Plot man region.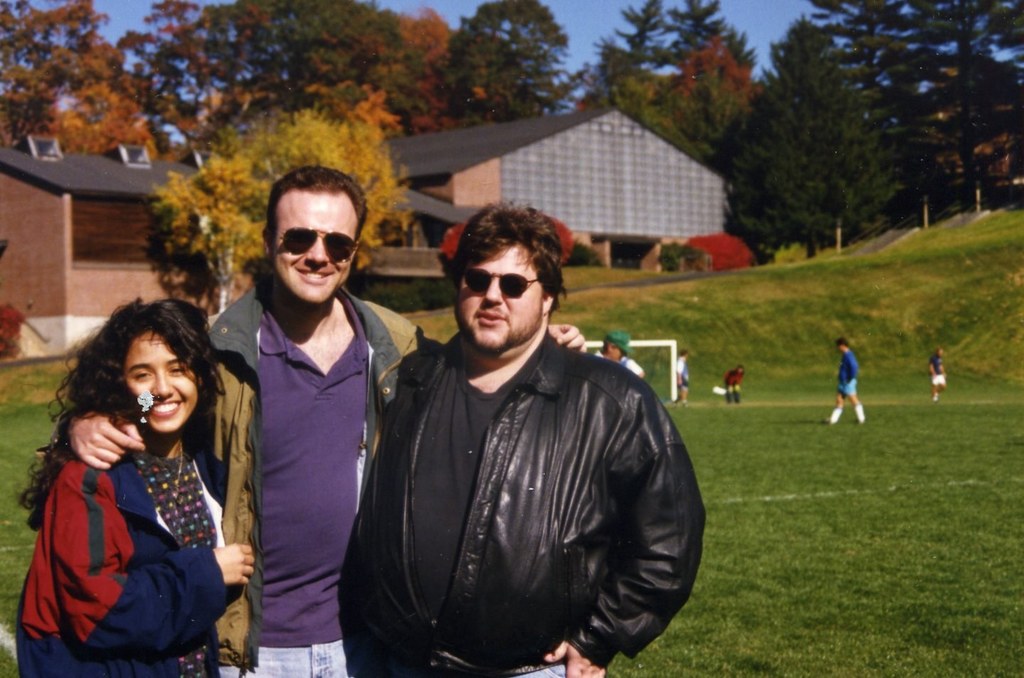
Plotted at left=820, top=338, right=866, bottom=424.
